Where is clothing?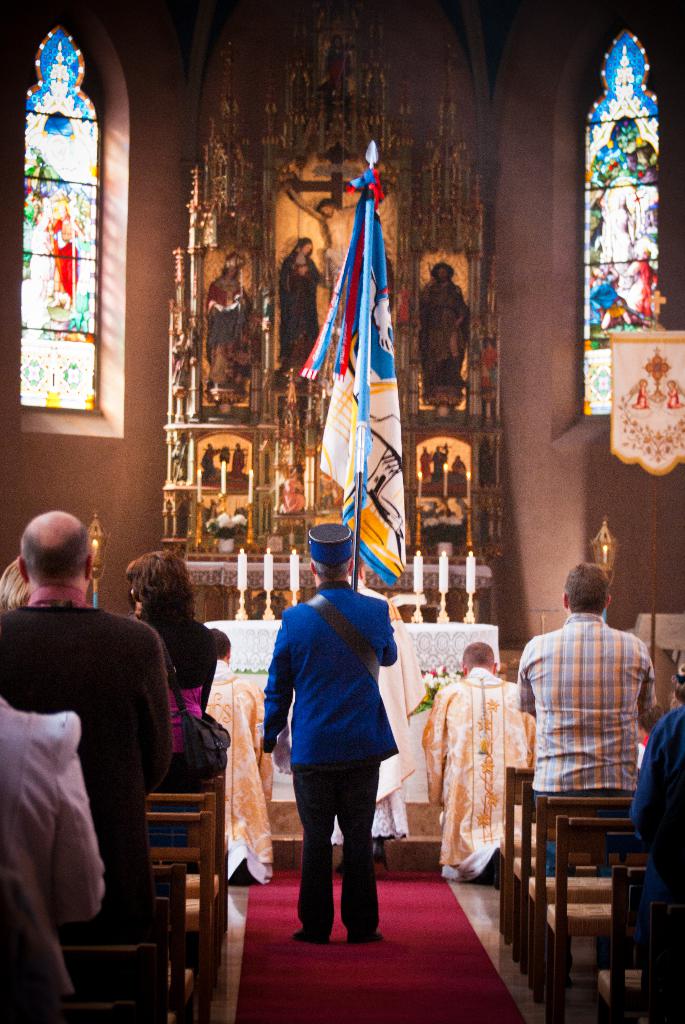
box=[274, 229, 322, 365].
